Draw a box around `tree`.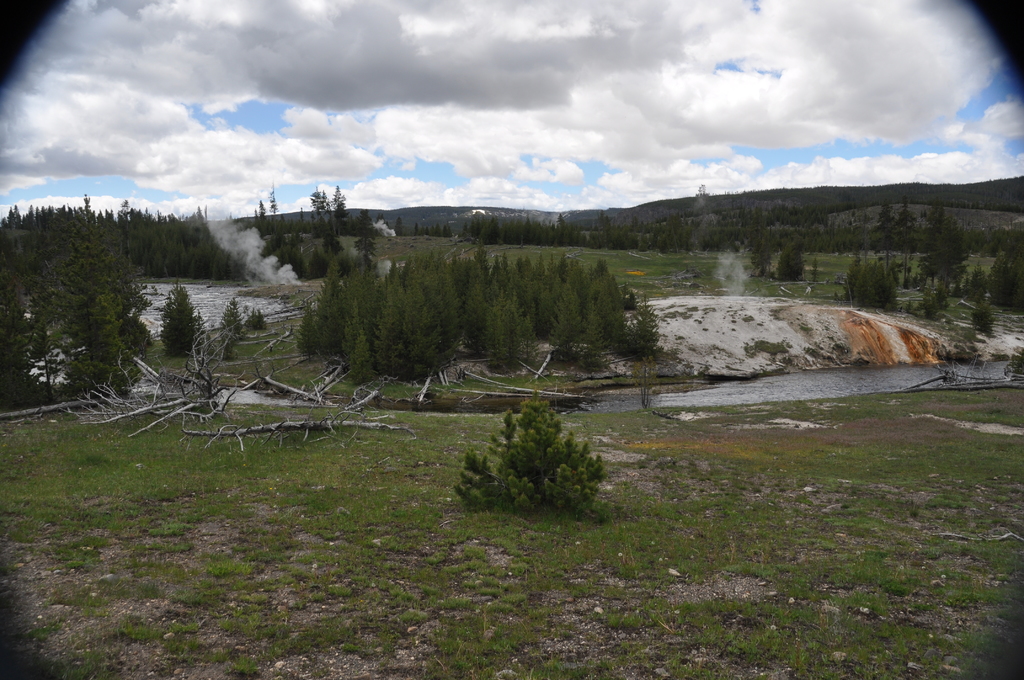
crop(254, 188, 378, 270).
